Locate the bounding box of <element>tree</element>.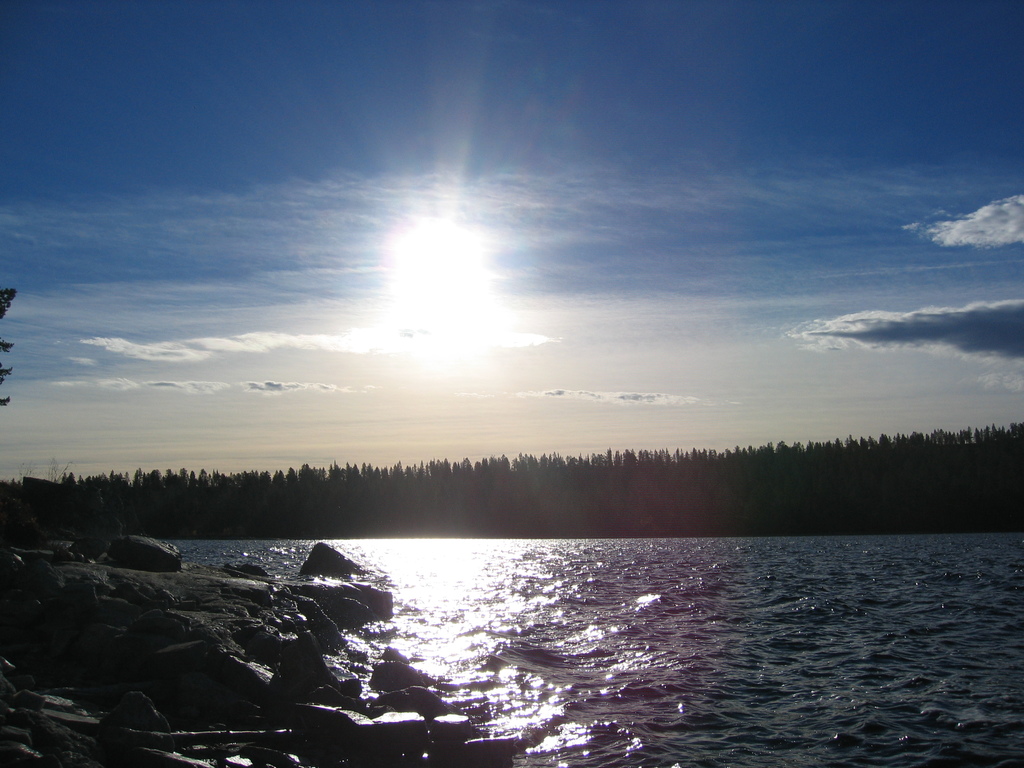
Bounding box: crop(0, 282, 15, 410).
